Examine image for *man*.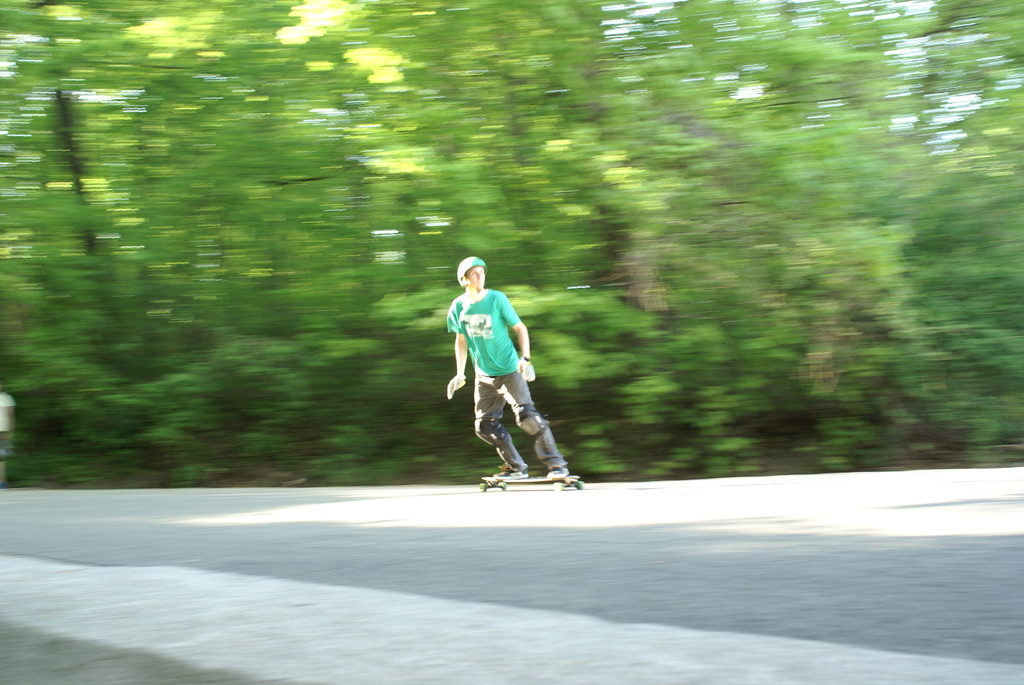
Examination result: box(435, 261, 567, 485).
